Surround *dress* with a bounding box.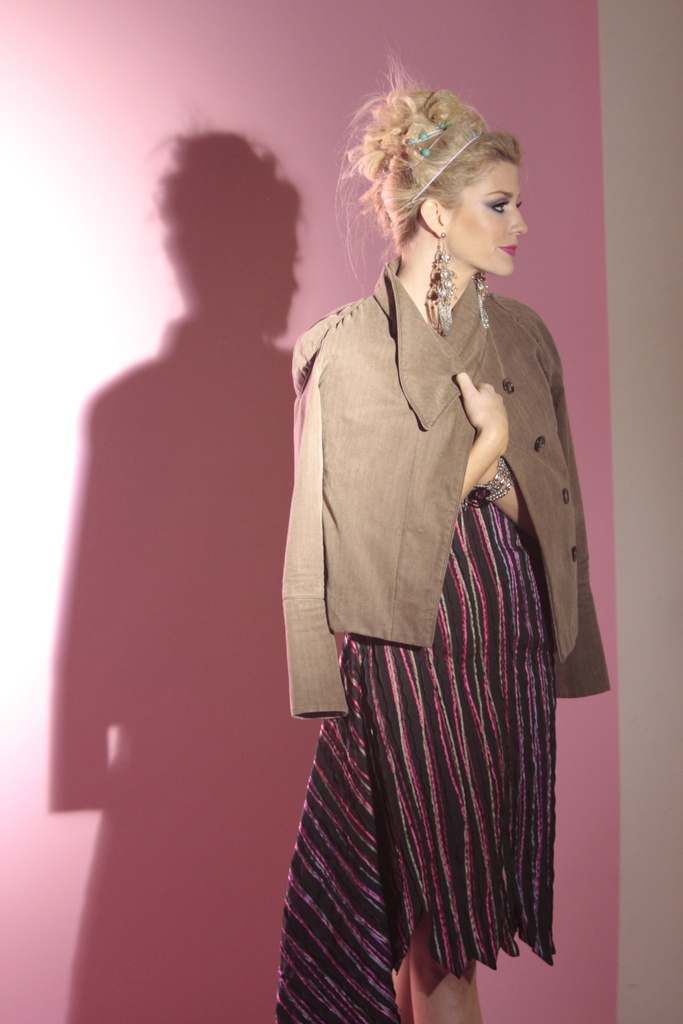
rect(274, 479, 556, 1023).
